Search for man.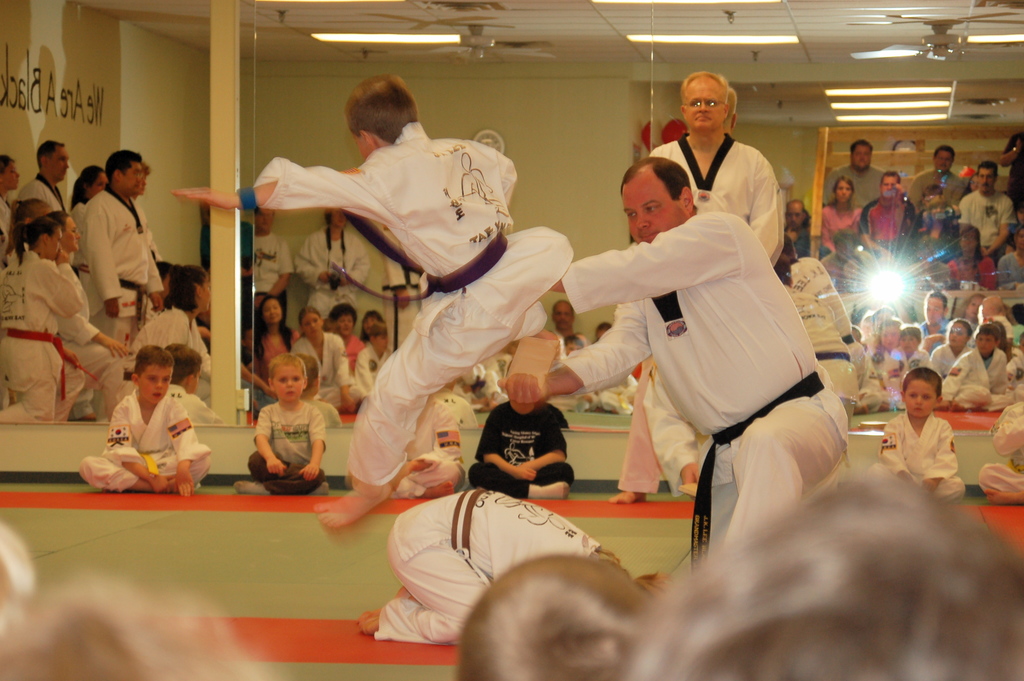
Found at box=[911, 146, 961, 205].
